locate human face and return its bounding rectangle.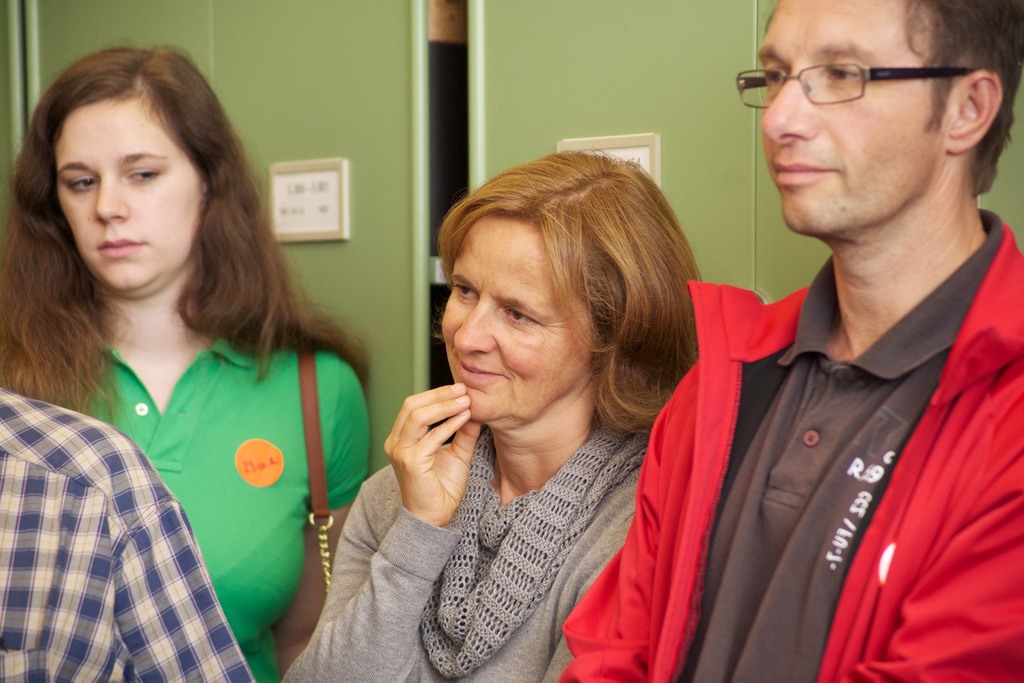
(x1=55, y1=94, x2=202, y2=295).
